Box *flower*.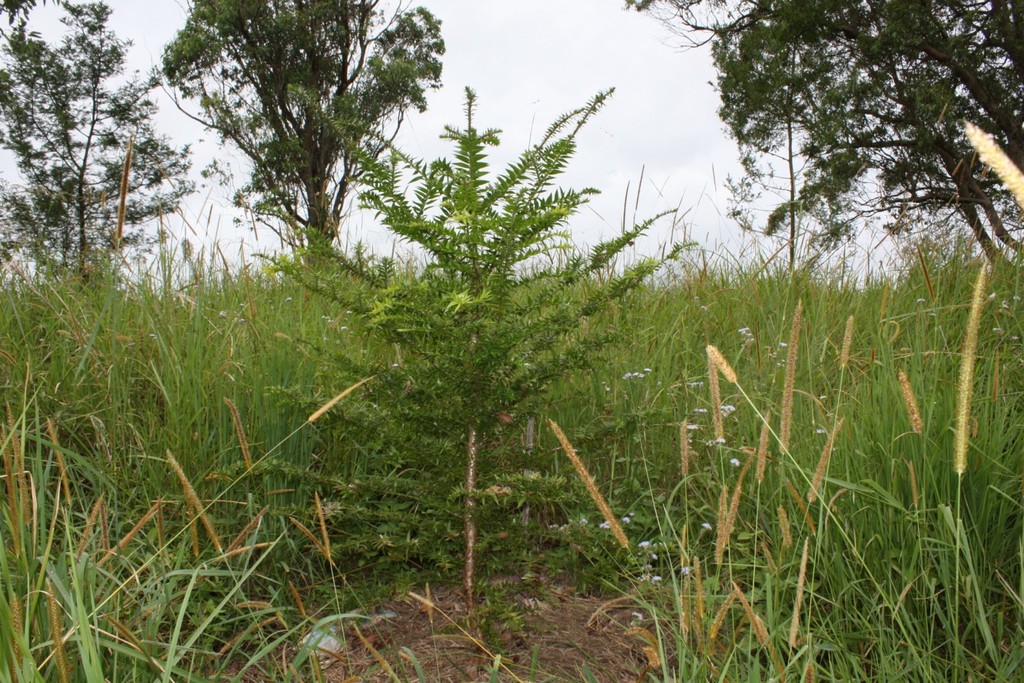
bbox(633, 539, 653, 549).
